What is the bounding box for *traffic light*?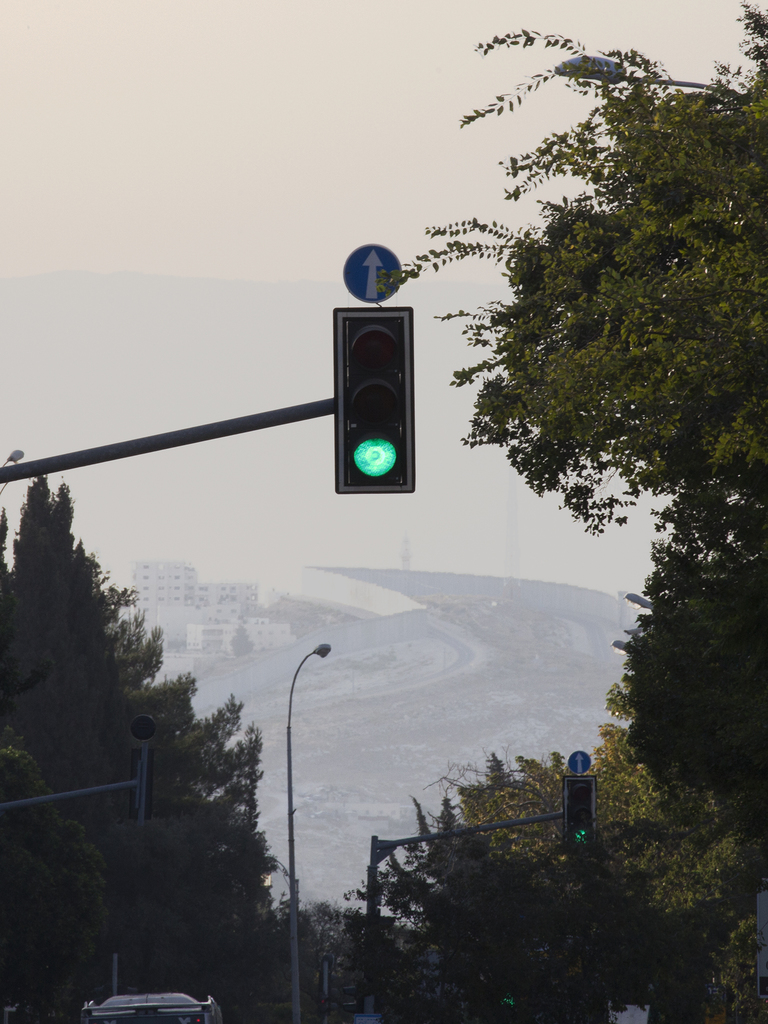
l=129, t=748, r=153, b=823.
